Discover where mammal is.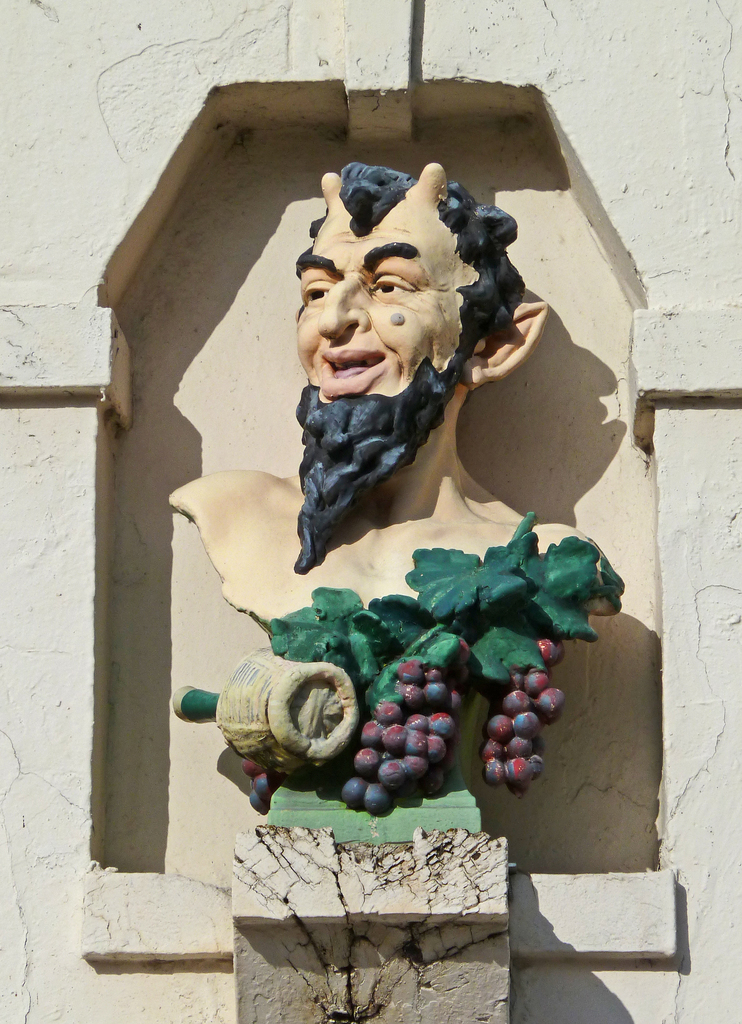
Discovered at [166, 159, 619, 645].
